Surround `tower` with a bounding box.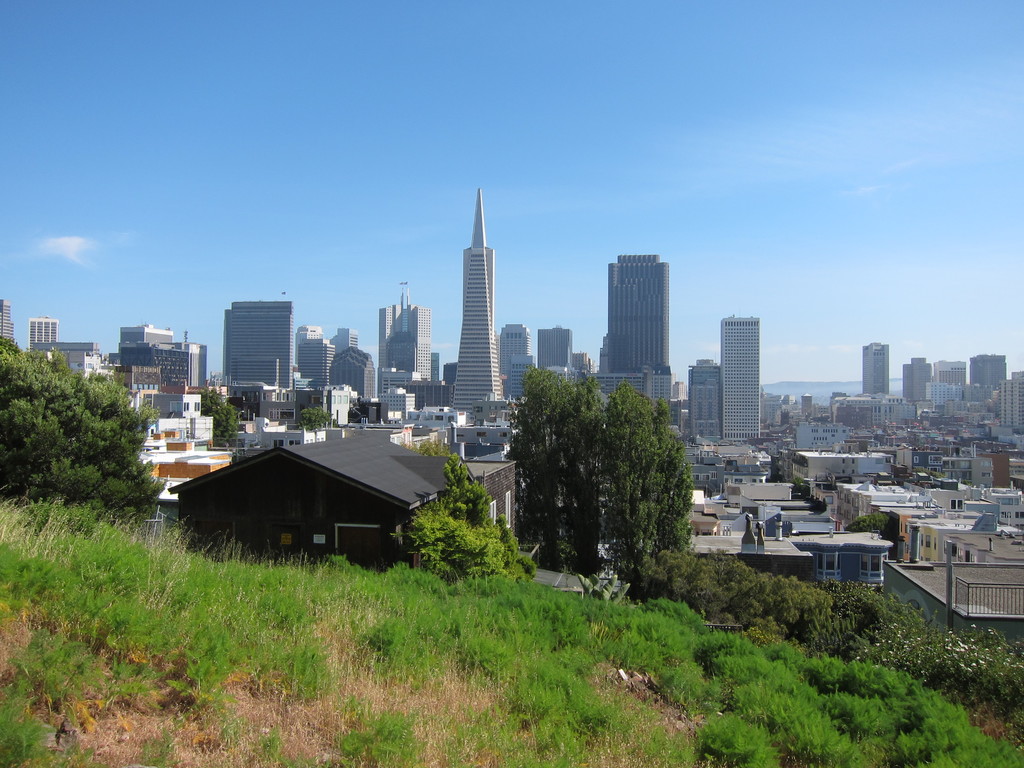
BBox(371, 362, 422, 409).
